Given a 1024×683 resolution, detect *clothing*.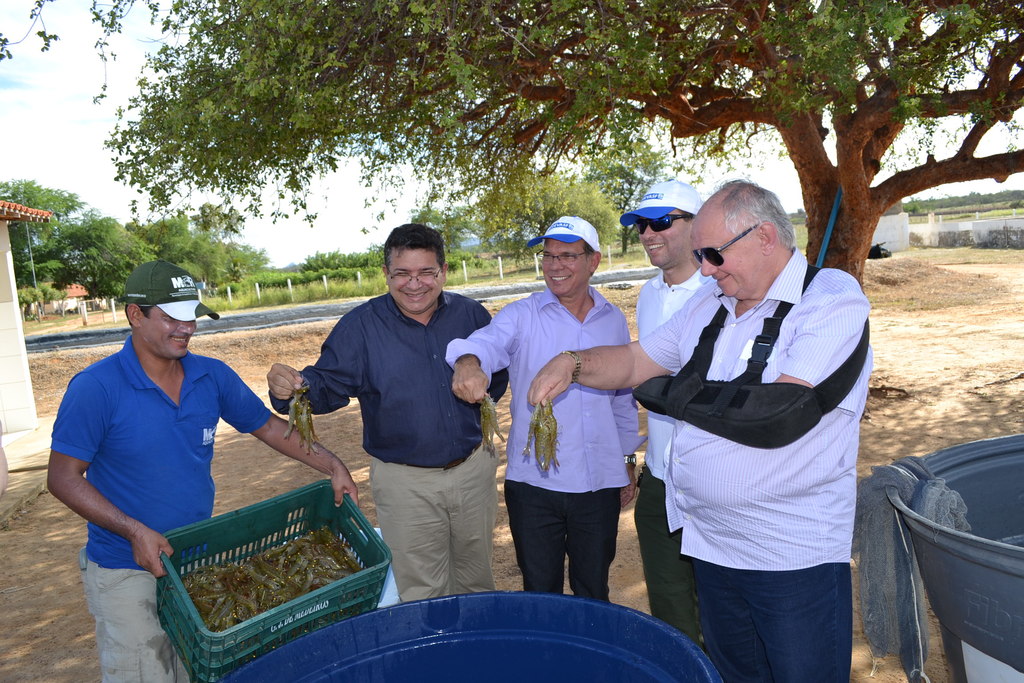
{"left": 643, "top": 247, "right": 872, "bottom": 682}.
